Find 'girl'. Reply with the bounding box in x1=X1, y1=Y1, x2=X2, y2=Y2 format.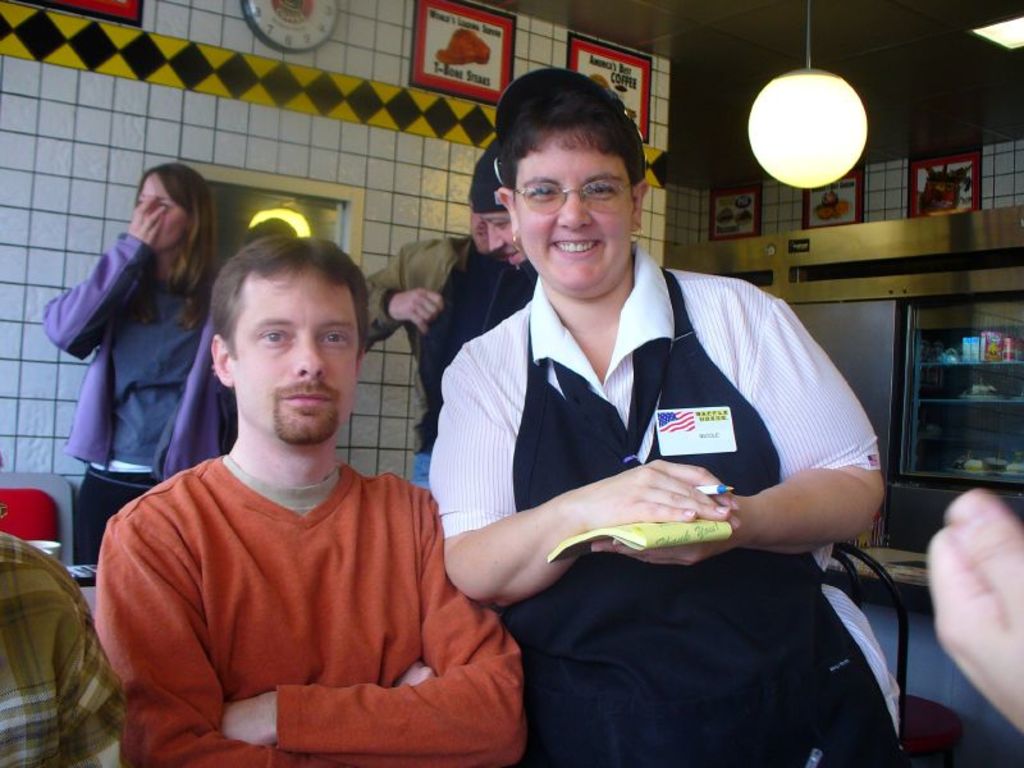
x1=38, y1=161, x2=239, y2=591.
